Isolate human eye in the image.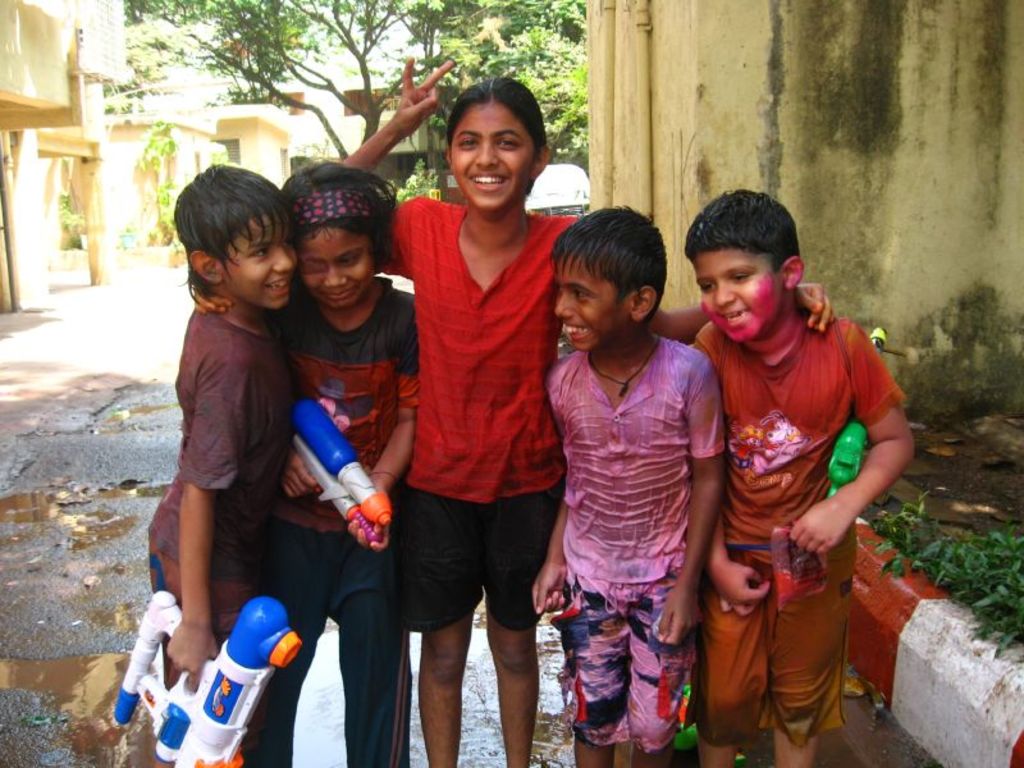
Isolated region: (454, 134, 477, 148).
